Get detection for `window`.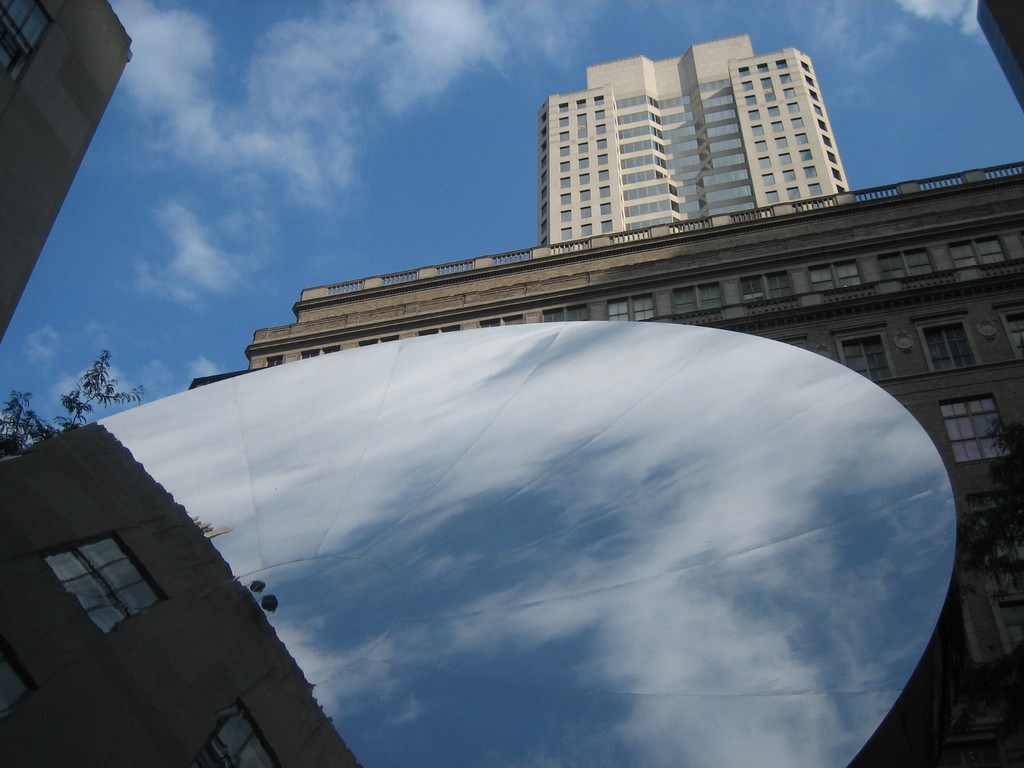
Detection: l=1009, t=309, r=1023, b=358.
